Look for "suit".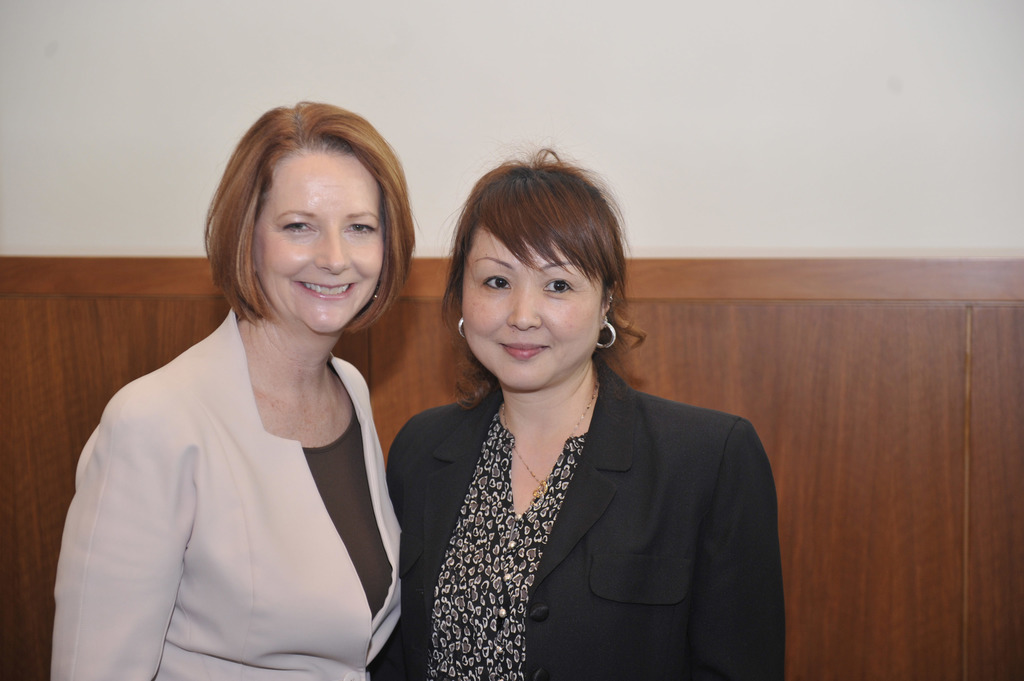
Found: left=39, top=307, right=405, bottom=680.
